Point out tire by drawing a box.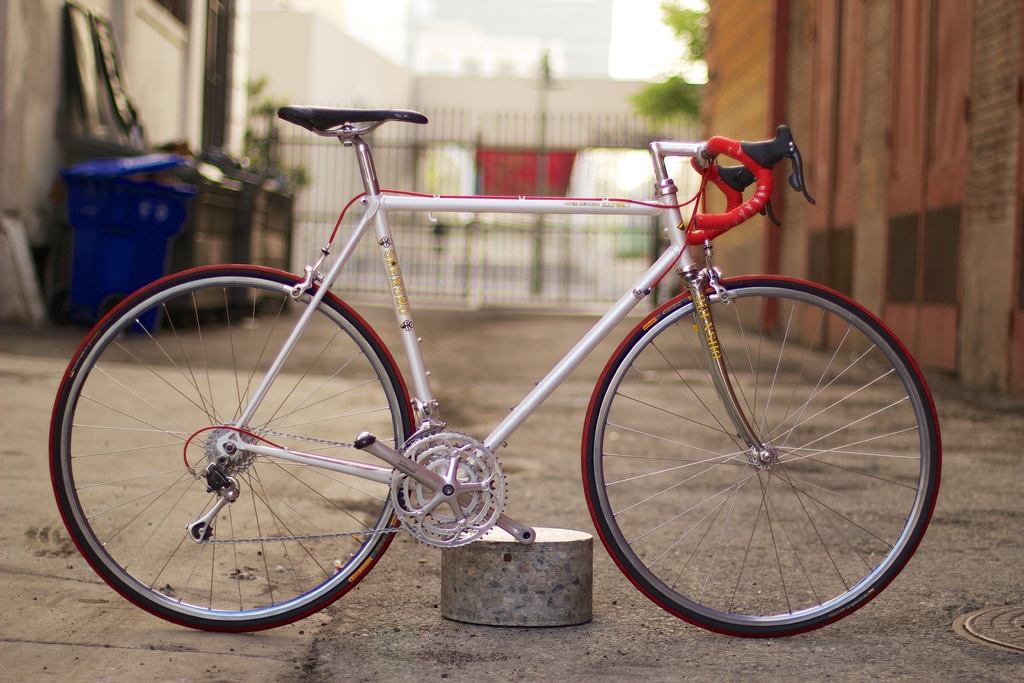
crop(579, 278, 943, 641).
